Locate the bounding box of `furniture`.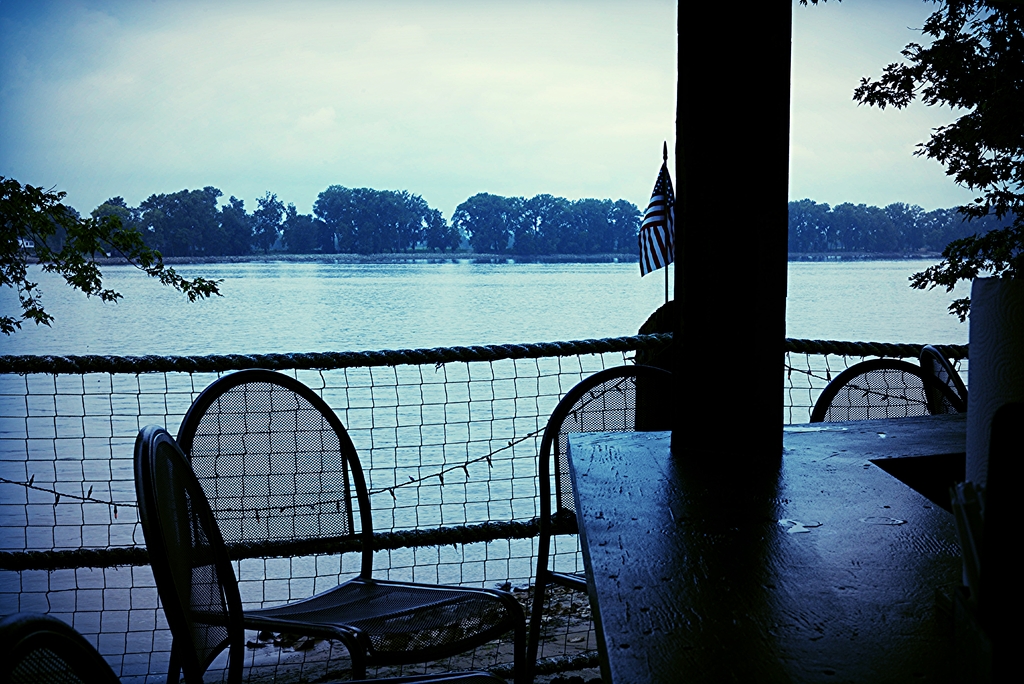
Bounding box: [left=523, top=365, right=636, bottom=683].
